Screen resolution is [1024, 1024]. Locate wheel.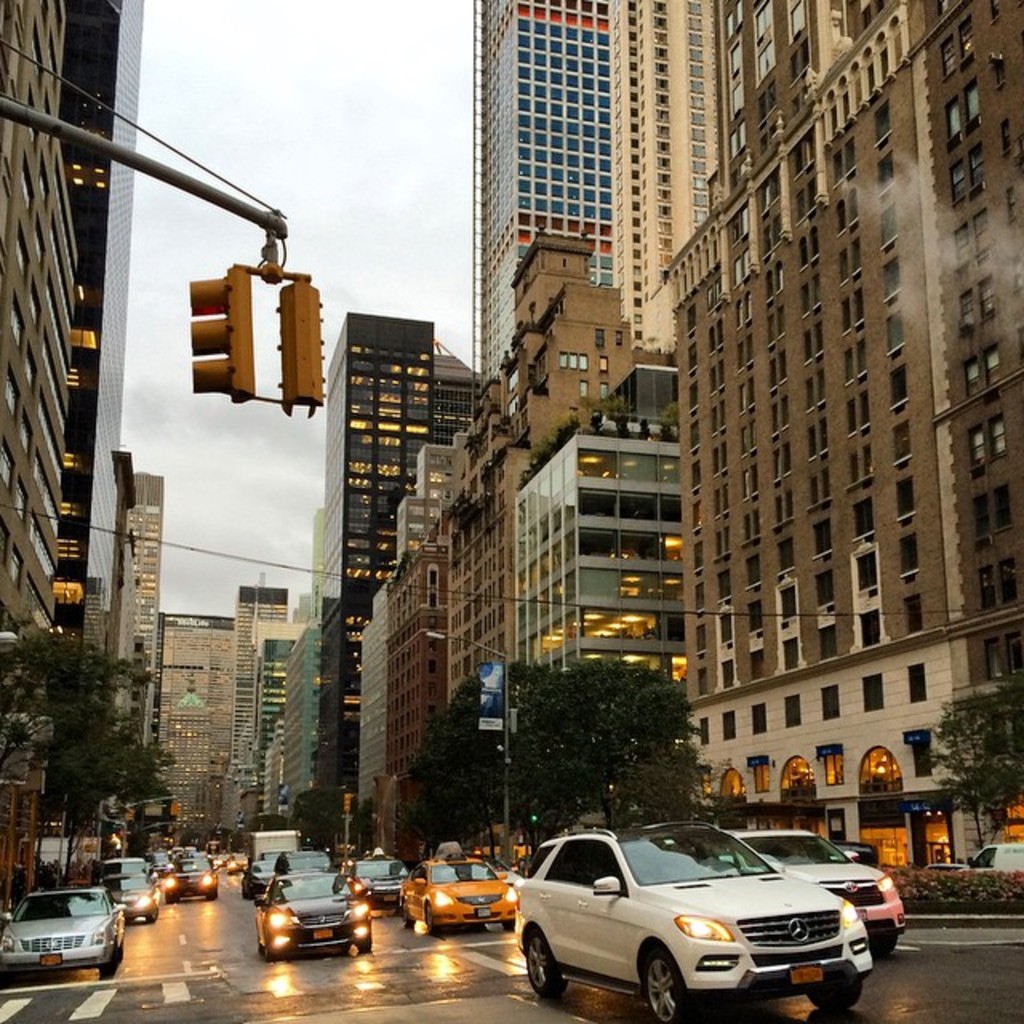
{"left": 800, "top": 974, "right": 864, "bottom": 1010}.
